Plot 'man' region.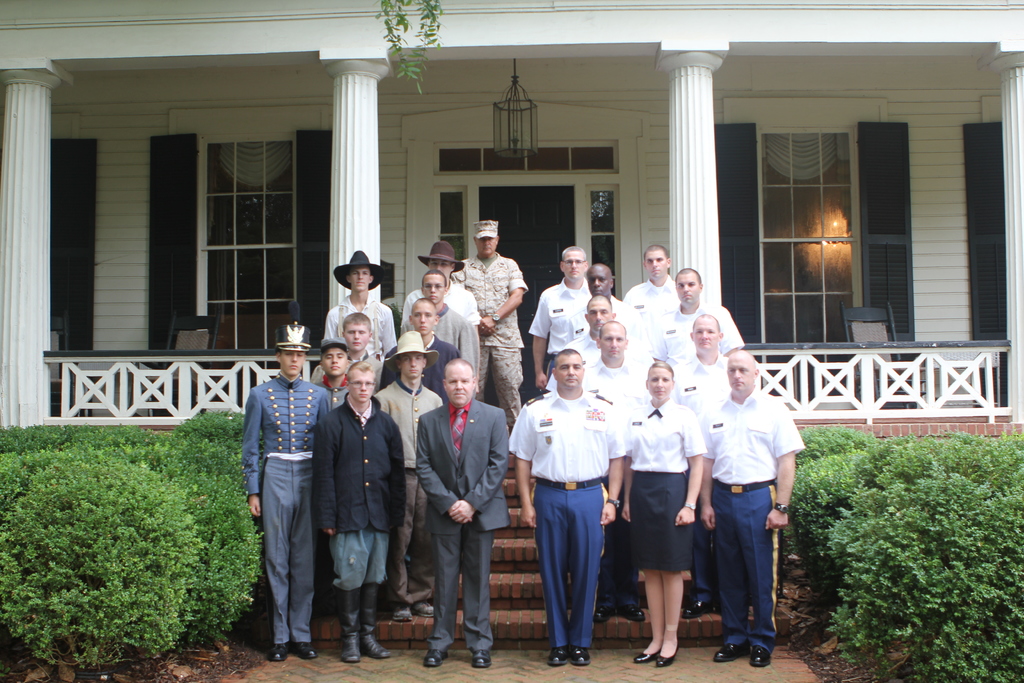
Plotted at 582 322 647 623.
